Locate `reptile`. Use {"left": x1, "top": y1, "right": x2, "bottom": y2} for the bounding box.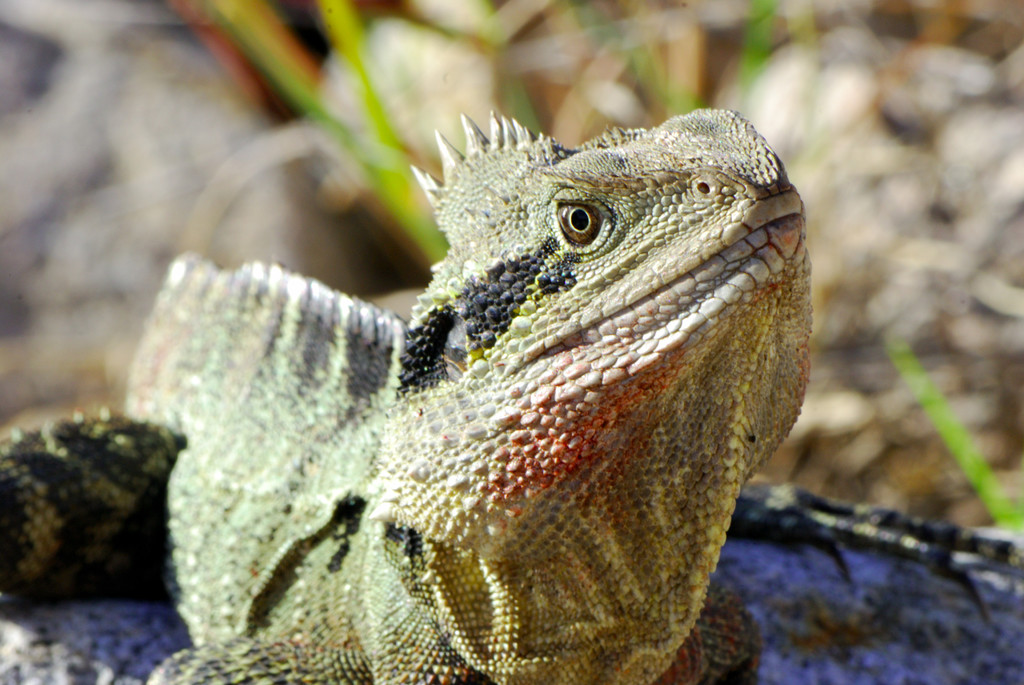
{"left": 0, "top": 104, "right": 1023, "bottom": 684}.
